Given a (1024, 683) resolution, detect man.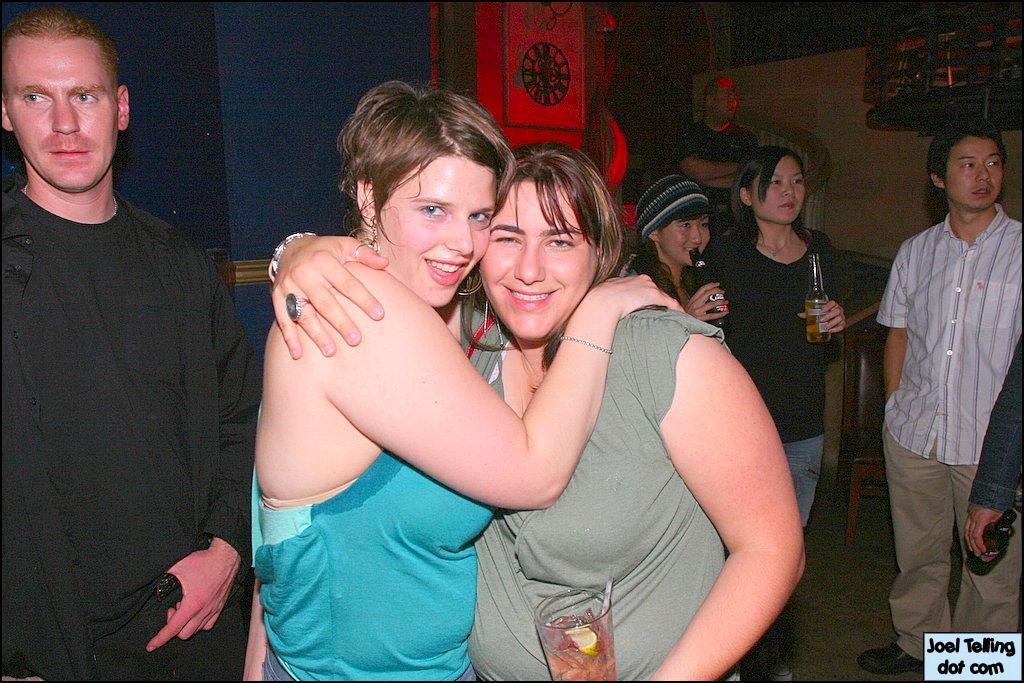
BBox(962, 344, 1019, 558).
